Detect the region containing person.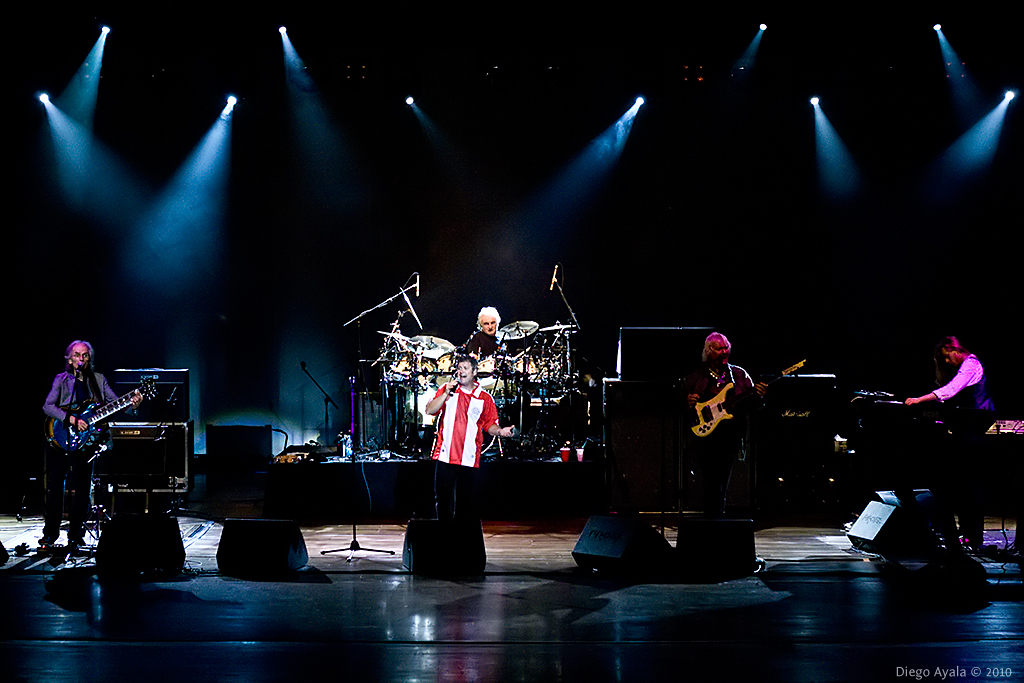
pyautogui.locateOnScreen(424, 360, 515, 519).
